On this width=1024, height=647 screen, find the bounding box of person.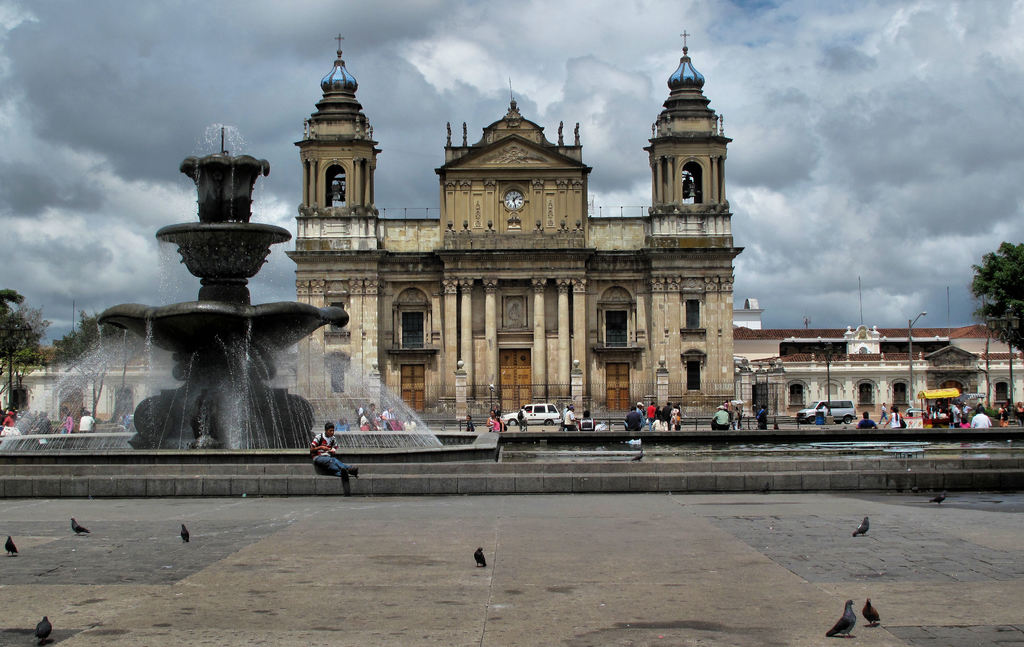
Bounding box: (1, 411, 21, 436).
